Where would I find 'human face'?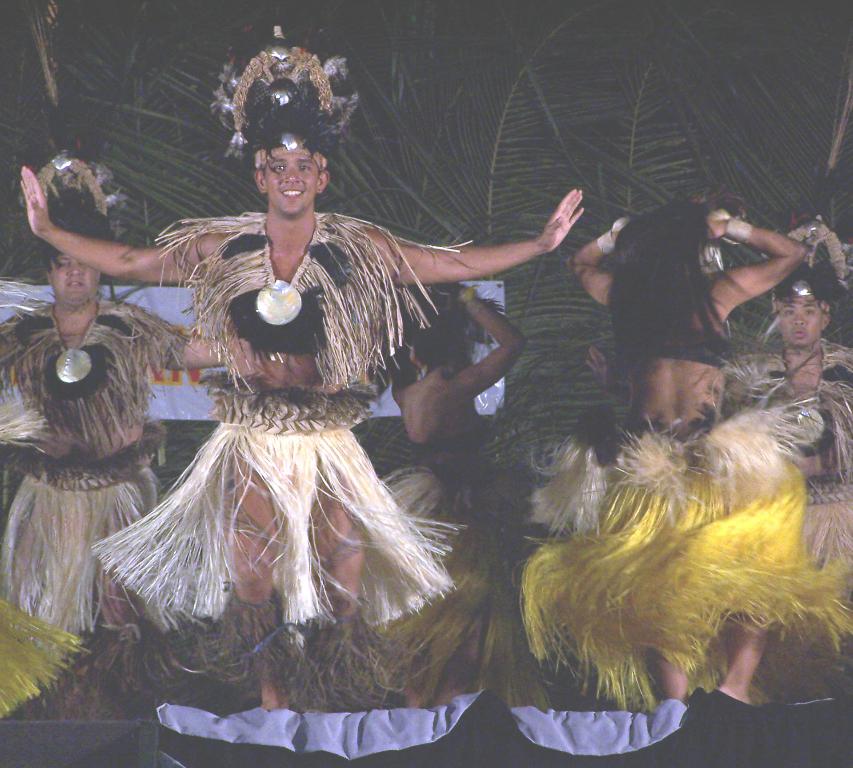
At 257 152 320 218.
